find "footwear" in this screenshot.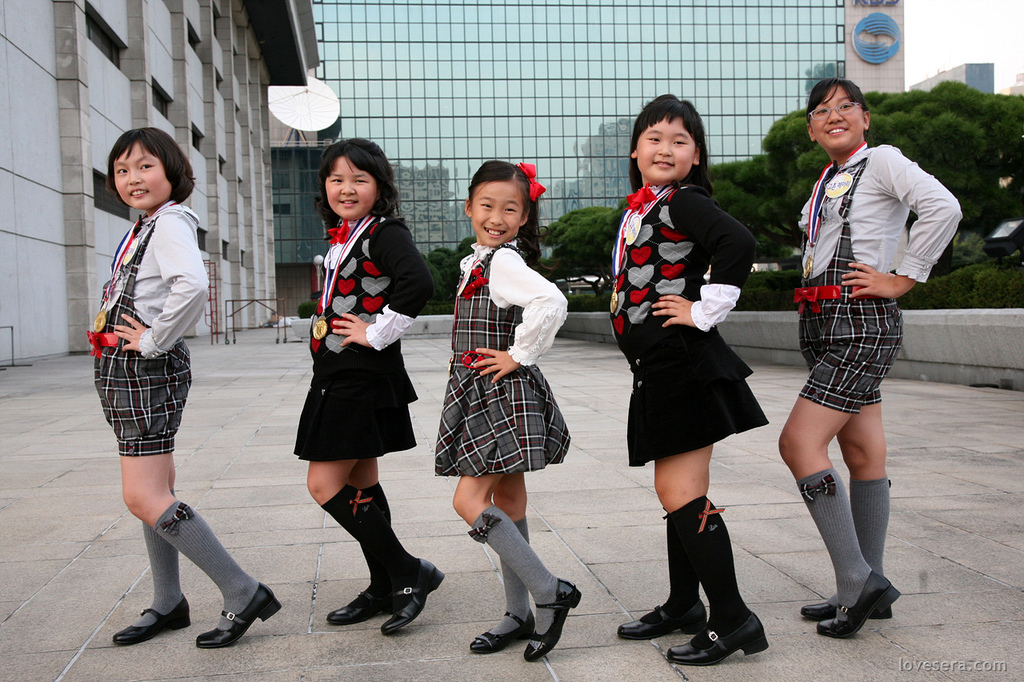
The bounding box for "footwear" is select_region(198, 574, 280, 647).
